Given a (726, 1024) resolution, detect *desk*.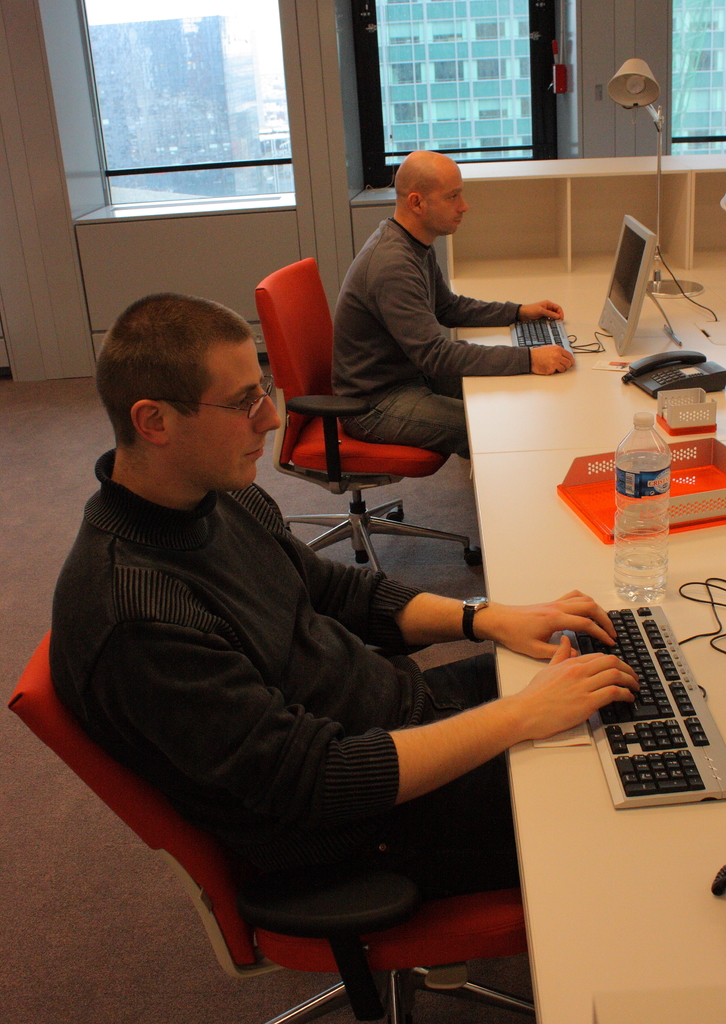
472/449/725/1023.
